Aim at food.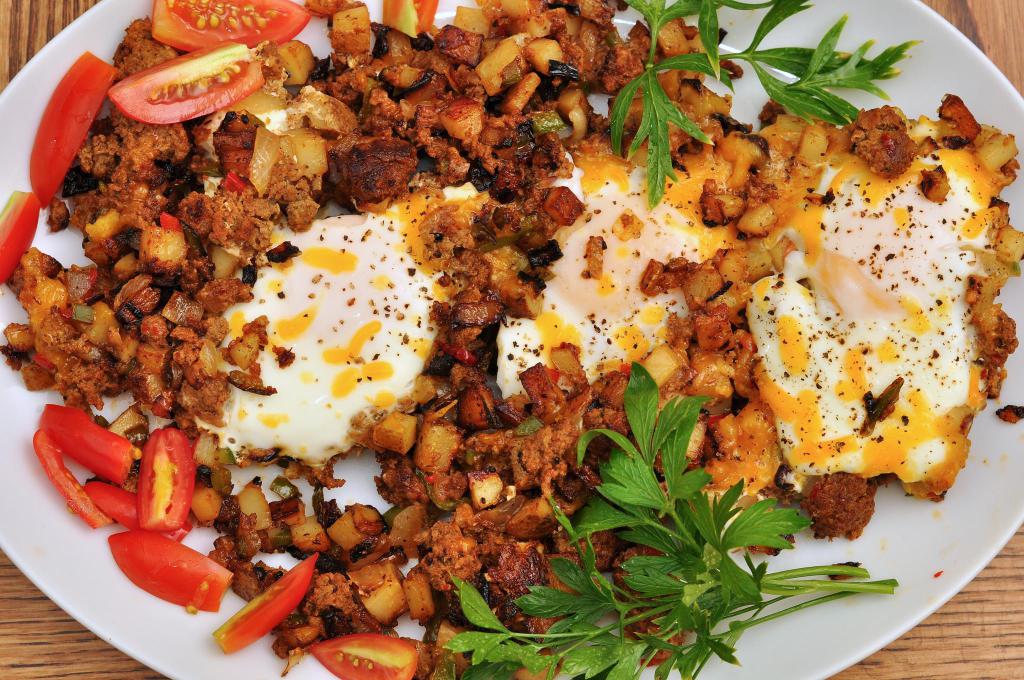
Aimed at 0 0 1023 679.
